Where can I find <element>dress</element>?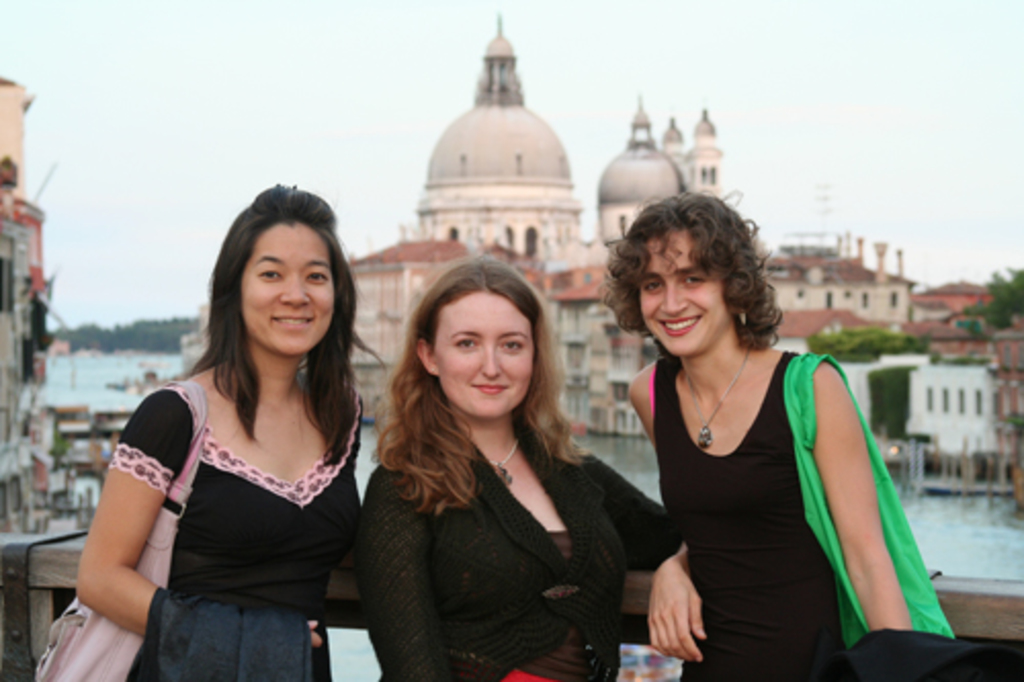
You can find it at [left=360, top=406, right=664, bottom=680].
